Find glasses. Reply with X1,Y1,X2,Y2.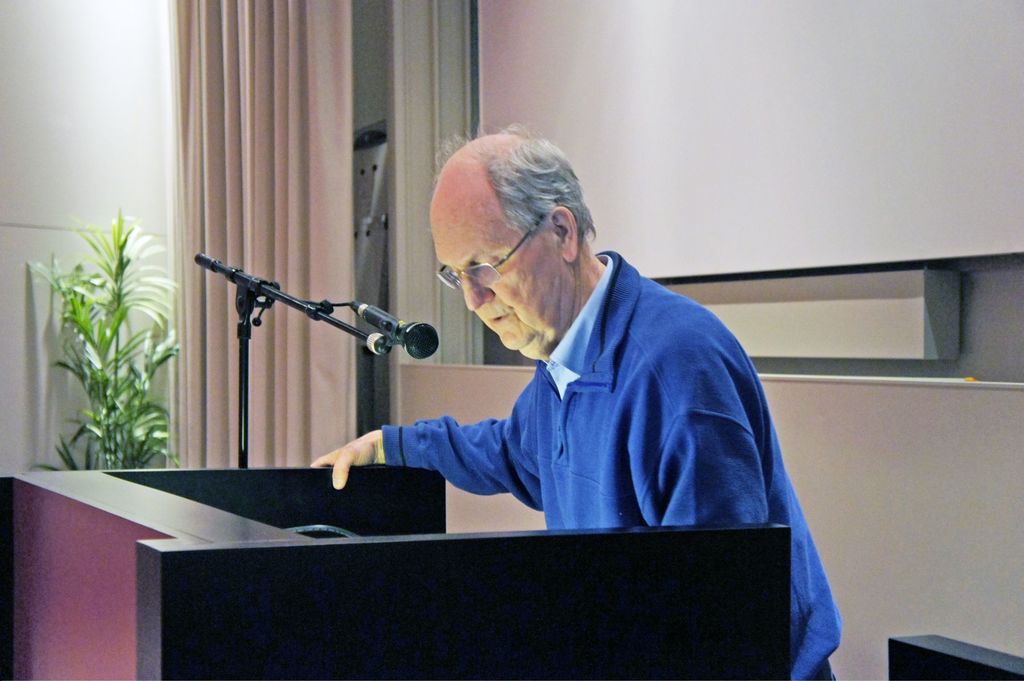
438,215,544,287.
